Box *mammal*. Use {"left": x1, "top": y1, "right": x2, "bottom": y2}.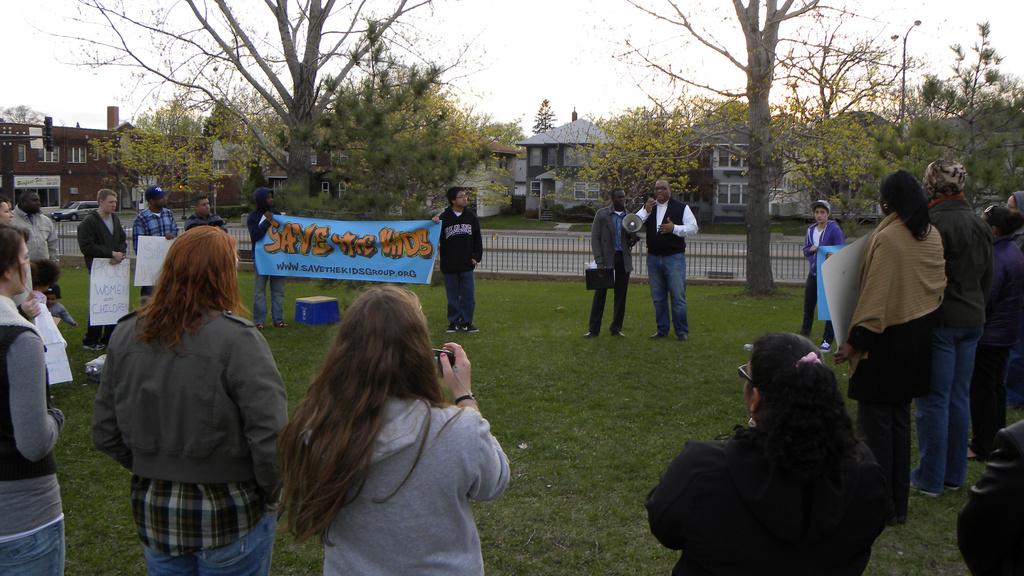
{"left": 972, "top": 203, "right": 1021, "bottom": 453}.
